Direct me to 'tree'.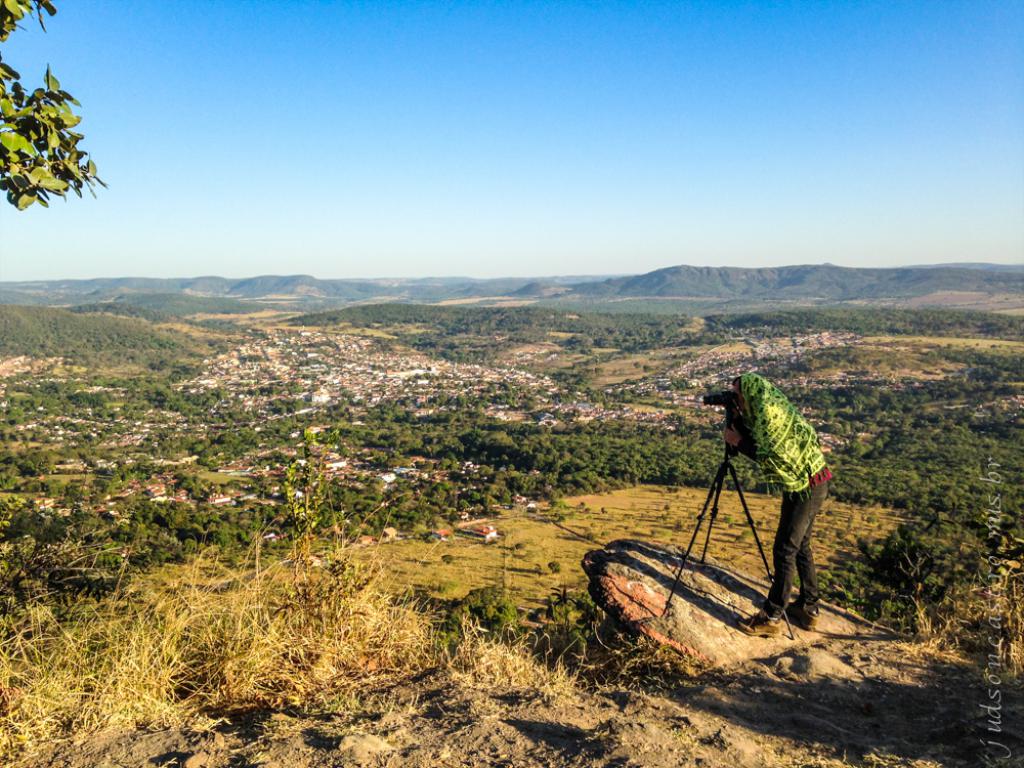
Direction: 6 51 95 239.
